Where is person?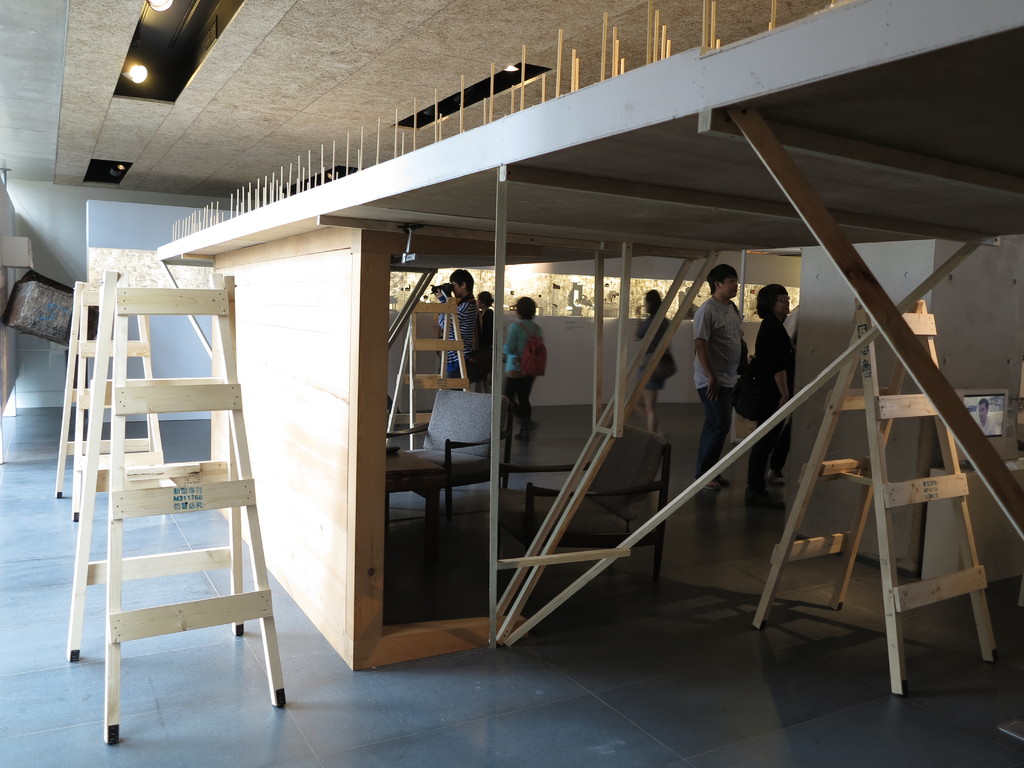
left=476, top=285, right=510, bottom=393.
